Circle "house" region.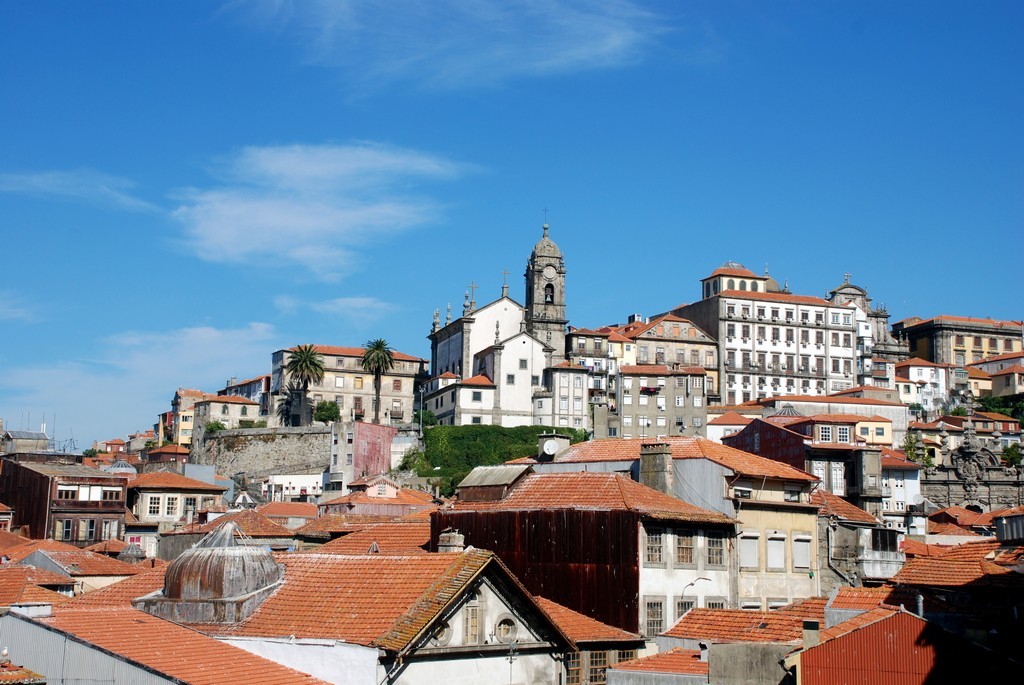
Region: (847,277,902,390).
